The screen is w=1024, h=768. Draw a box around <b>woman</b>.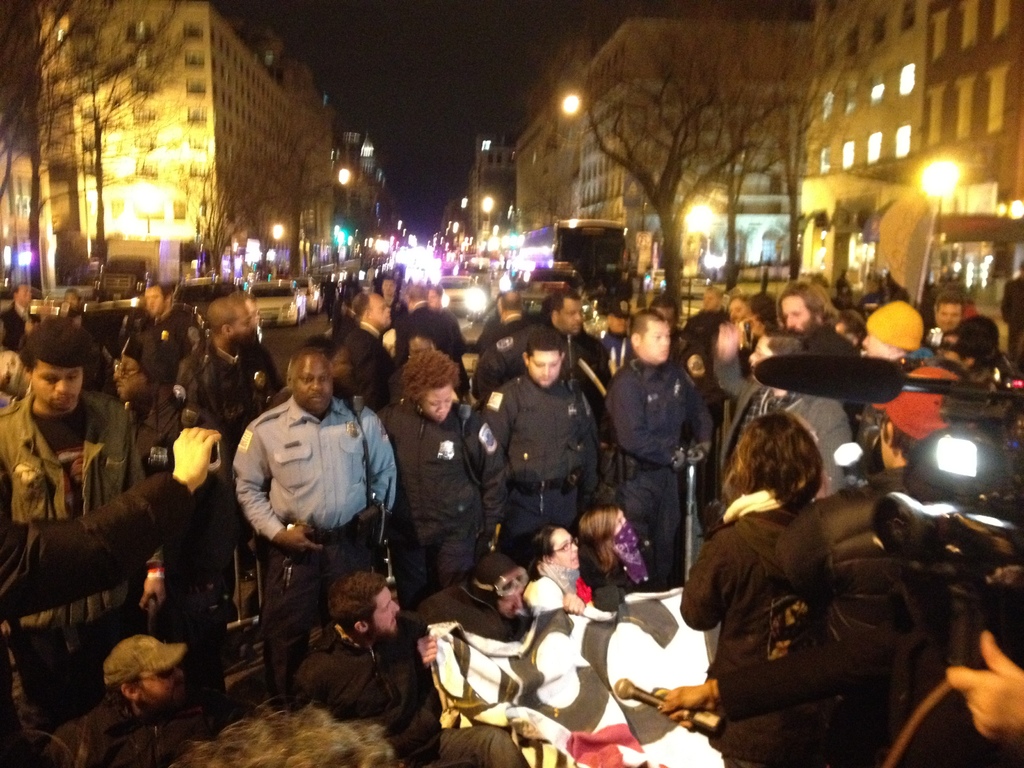
crop(713, 388, 922, 767).
